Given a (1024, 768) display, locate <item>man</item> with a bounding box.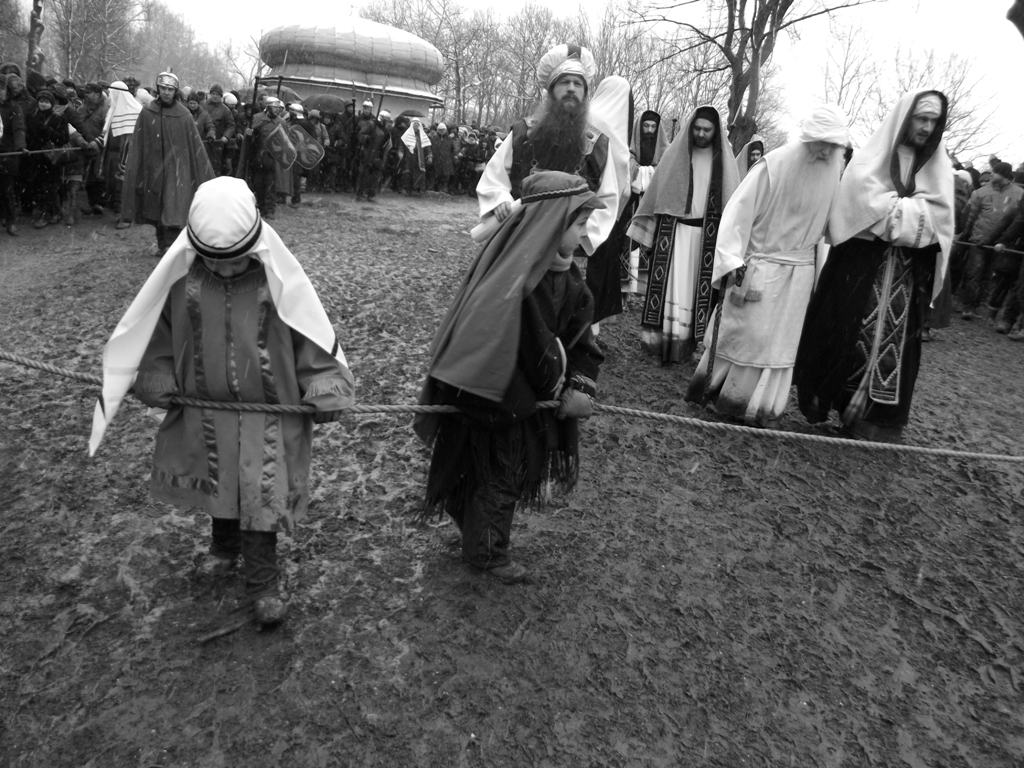
Located: box=[476, 40, 639, 343].
